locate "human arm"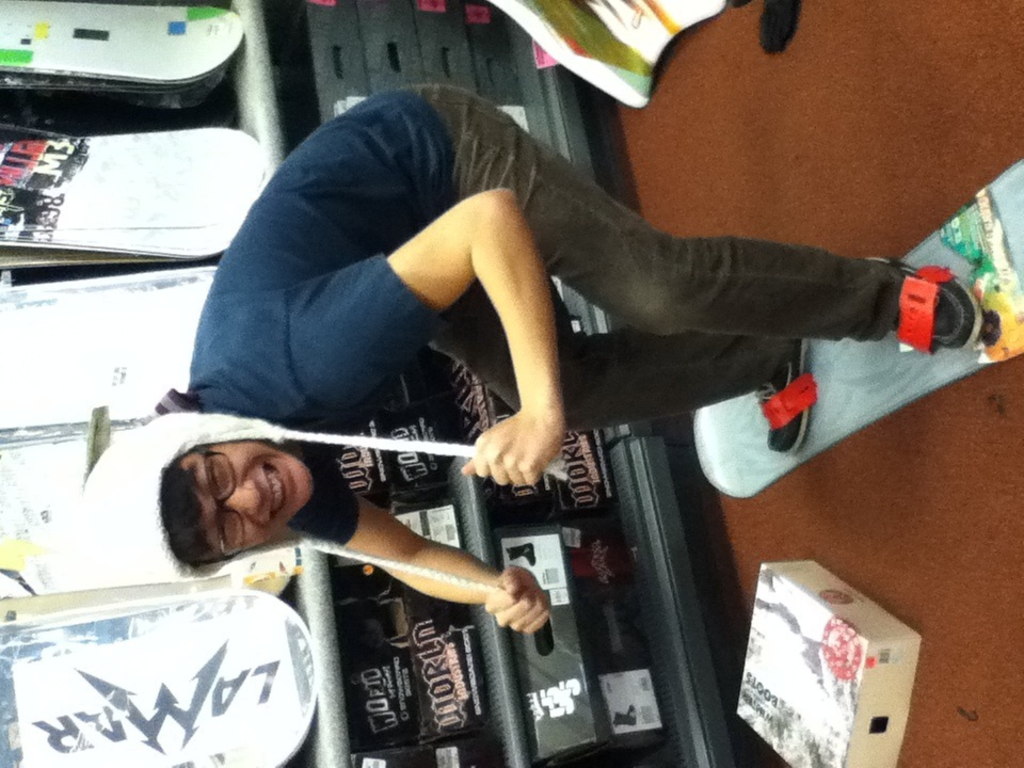
[x1=359, y1=180, x2=567, y2=503]
